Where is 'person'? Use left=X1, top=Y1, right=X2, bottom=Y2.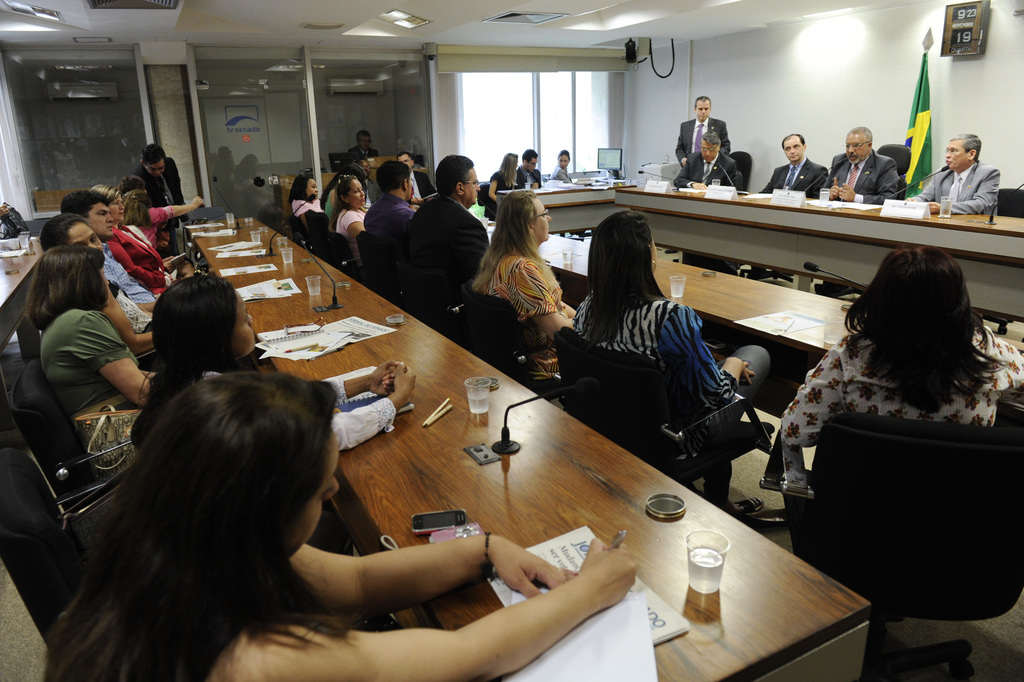
left=672, top=127, right=738, bottom=190.
